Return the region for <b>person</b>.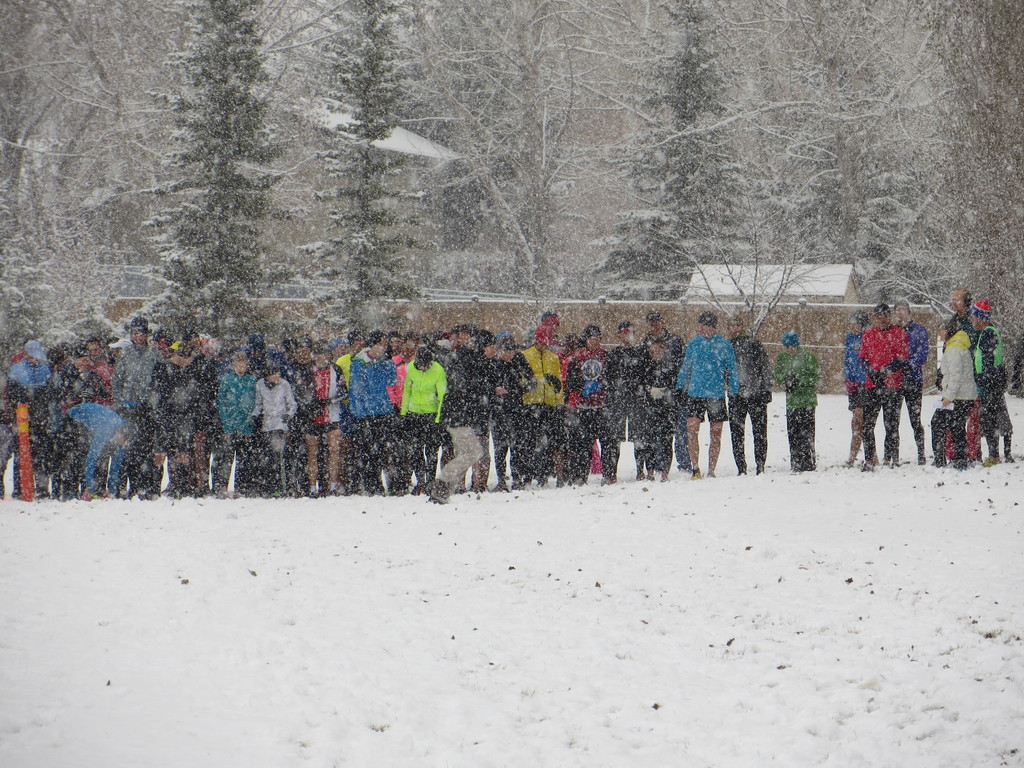
(x1=945, y1=286, x2=973, y2=349).
